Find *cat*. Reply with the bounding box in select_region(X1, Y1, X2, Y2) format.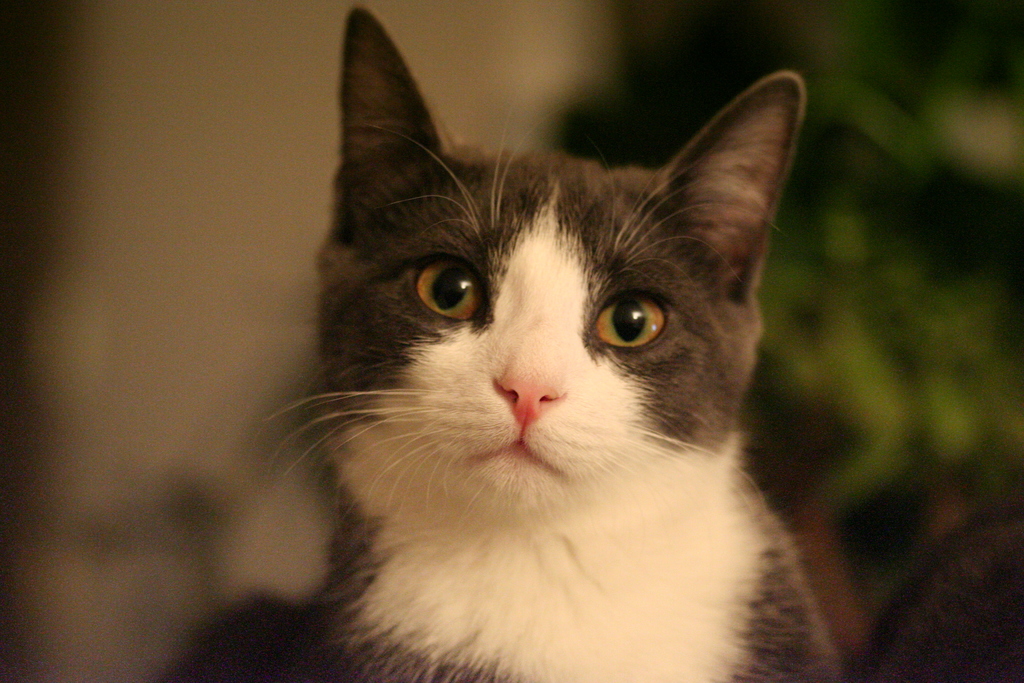
select_region(182, 0, 842, 682).
